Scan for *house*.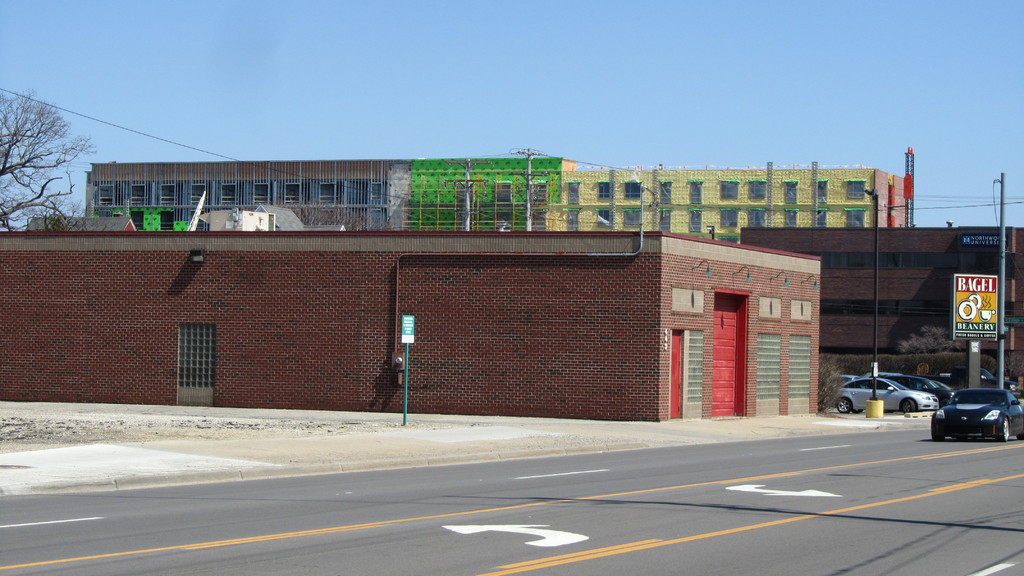
Scan result: x1=734 y1=227 x2=1023 y2=358.
